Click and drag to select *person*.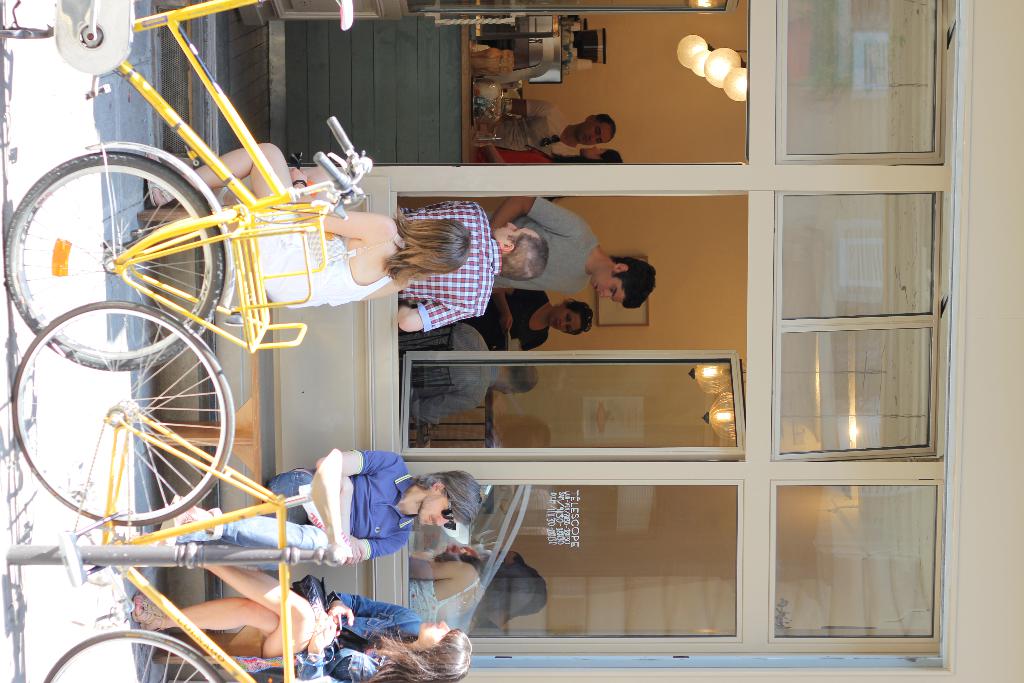
Selection: {"left": 480, "top": 98, "right": 616, "bottom": 148}.
